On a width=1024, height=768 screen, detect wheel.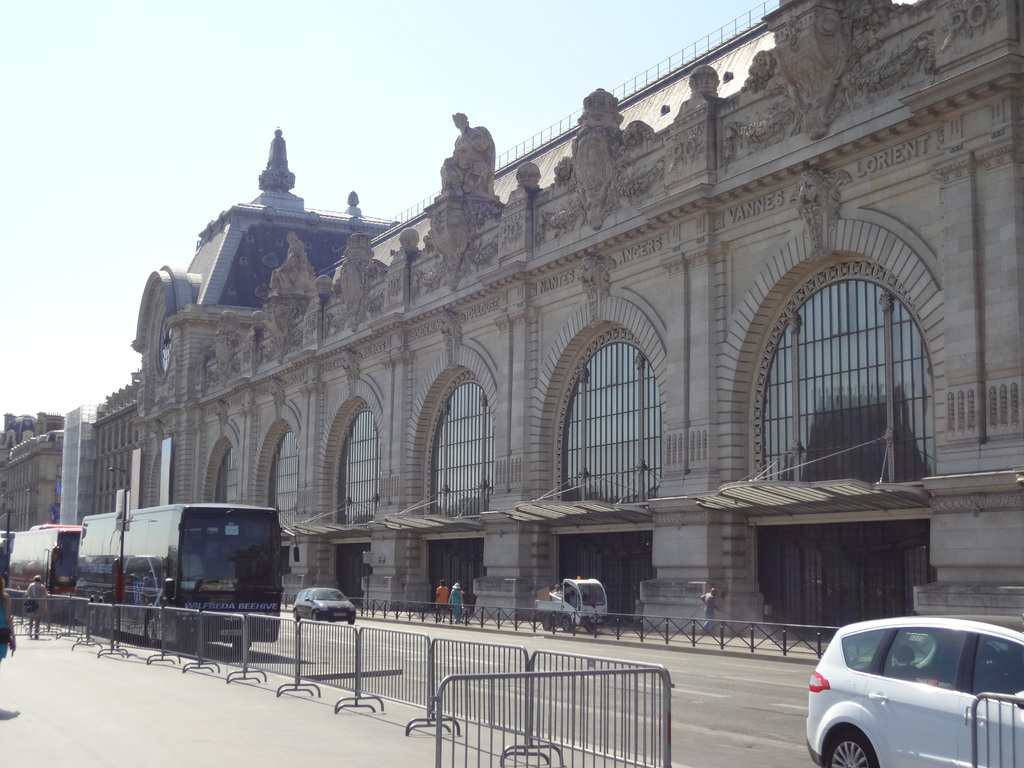
l=538, t=617, r=554, b=633.
